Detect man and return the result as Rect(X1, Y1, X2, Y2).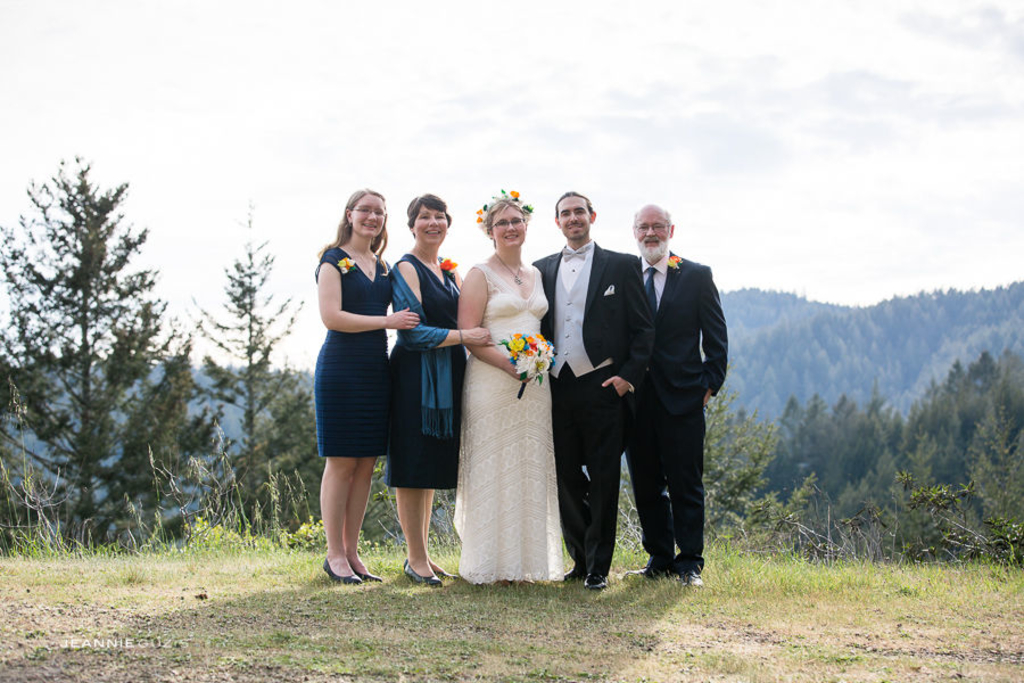
Rect(520, 186, 660, 586).
